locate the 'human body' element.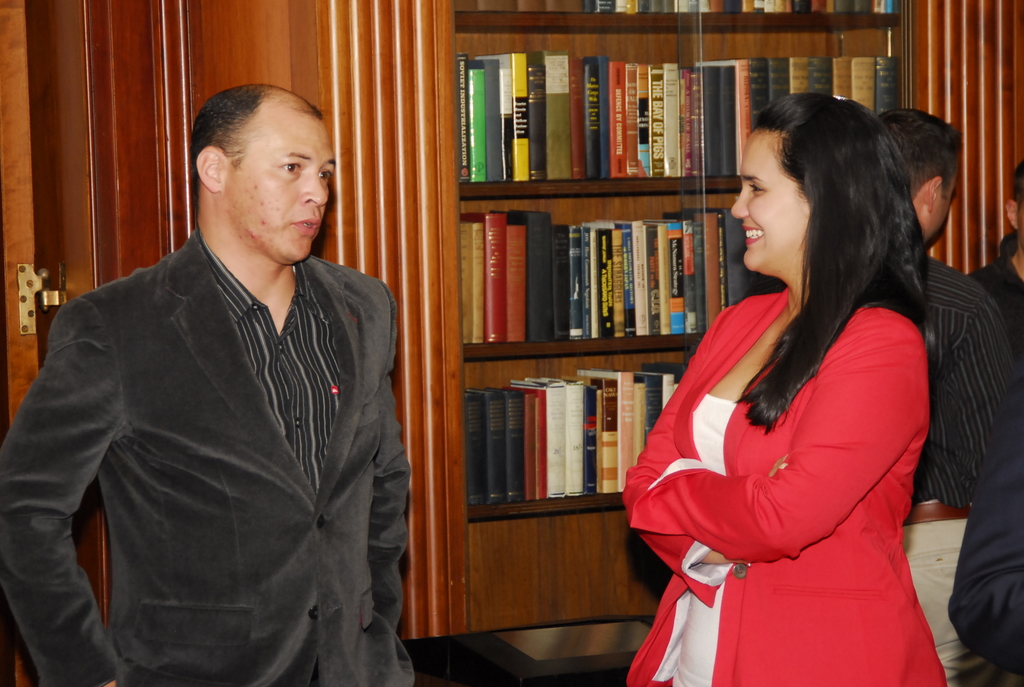
Element bbox: pyautogui.locateOnScreen(0, 83, 409, 686).
